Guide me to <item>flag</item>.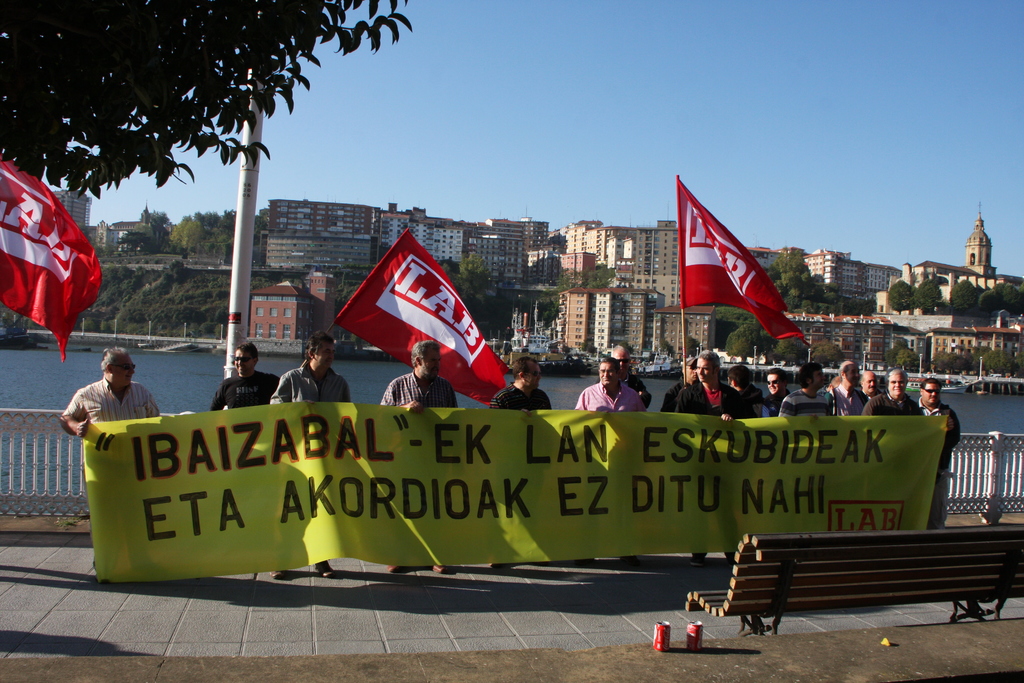
Guidance: 666 178 800 351.
